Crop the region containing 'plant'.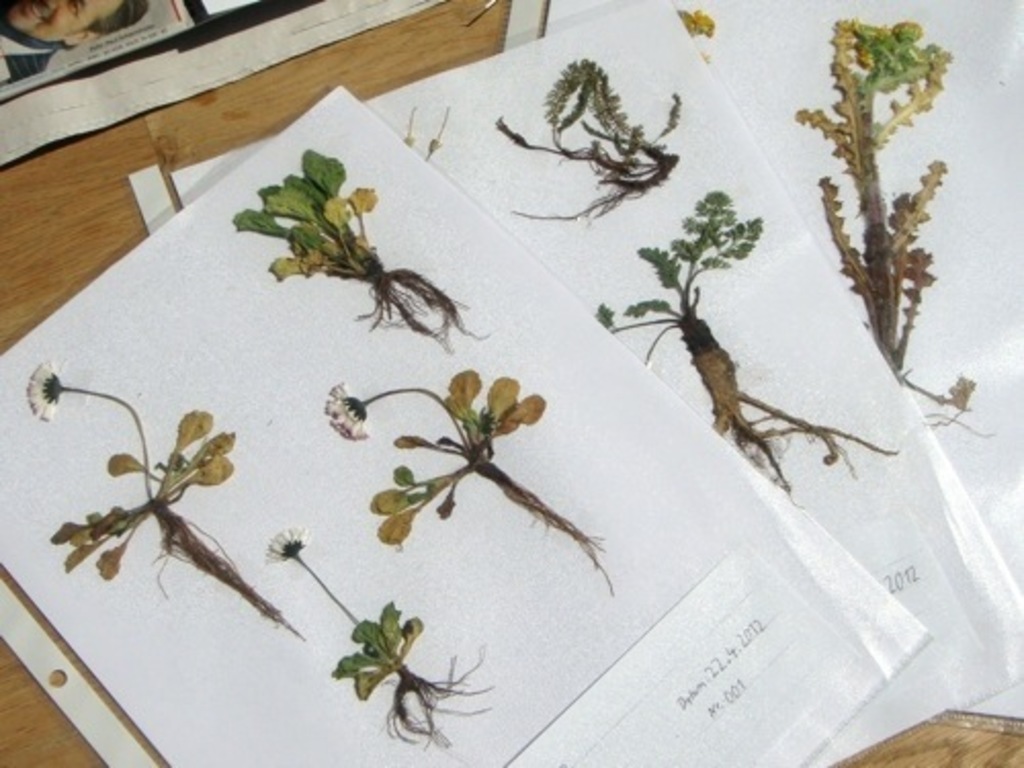
Crop region: <box>334,375,625,592</box>.
